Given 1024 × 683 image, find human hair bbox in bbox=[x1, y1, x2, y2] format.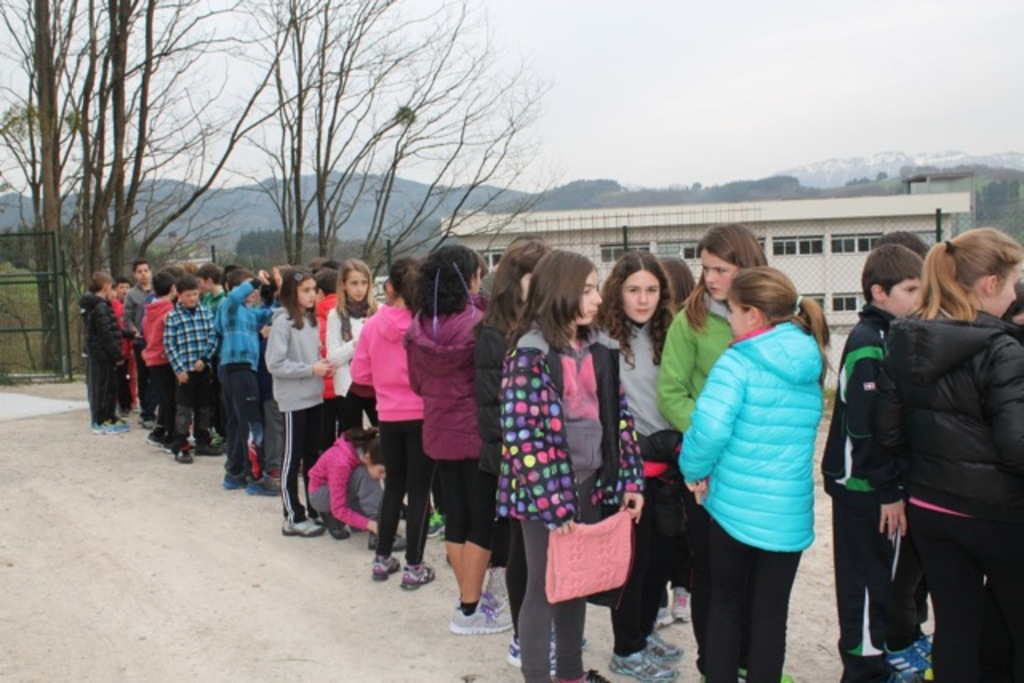
bbox=[859, 242, 918, 306].
